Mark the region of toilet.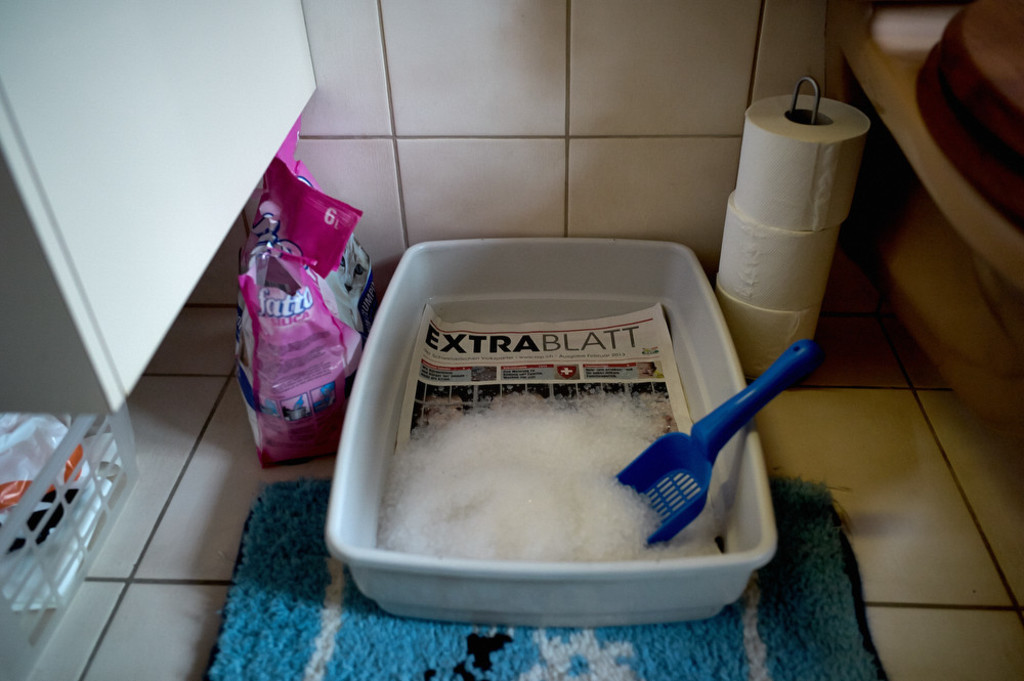
Region: (824,1,1023,432).
